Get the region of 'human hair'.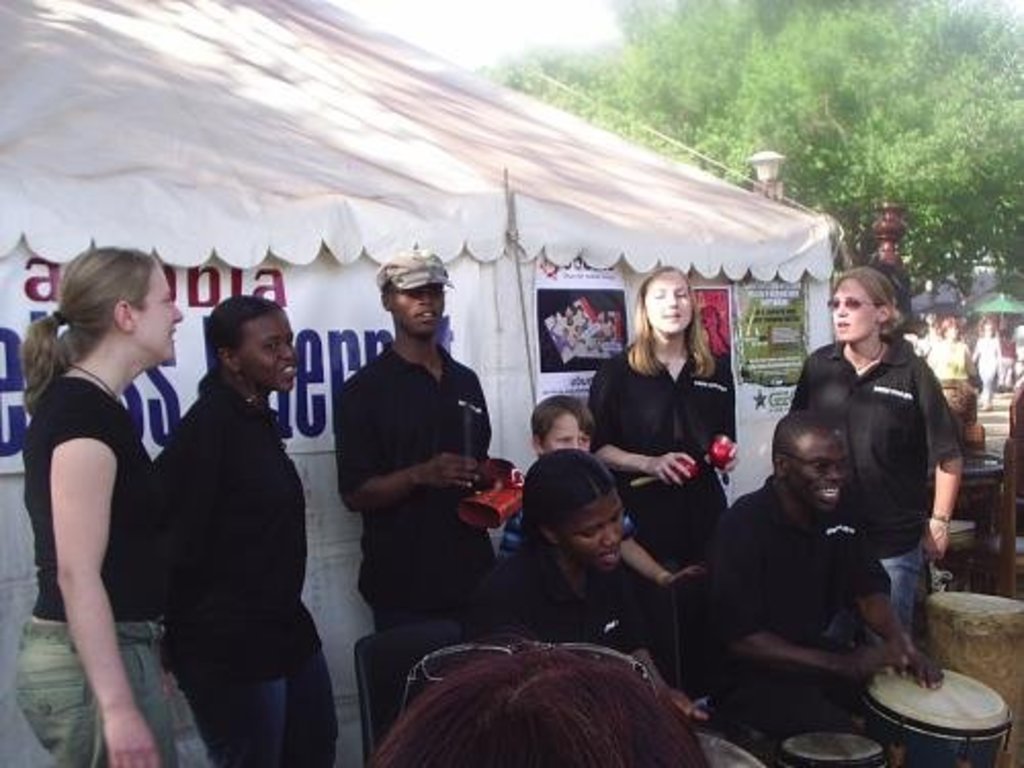
<bbox>530, 391, 598, 451</bbox>.
